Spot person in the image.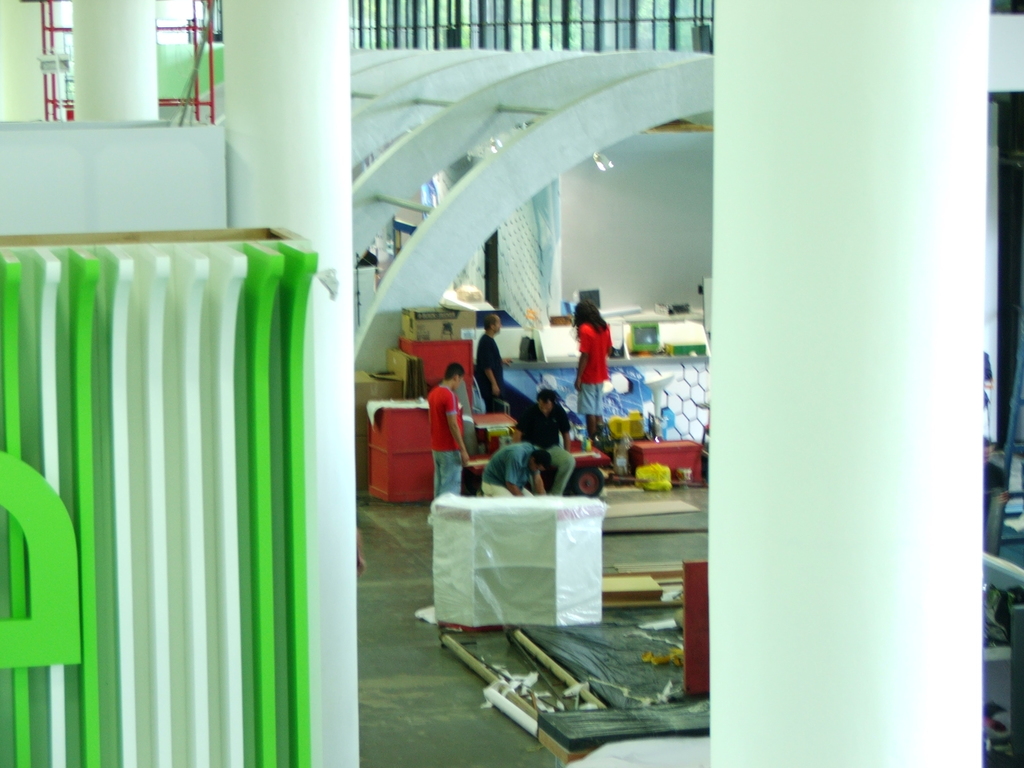
person found at region(478, 438, 556, 500).
